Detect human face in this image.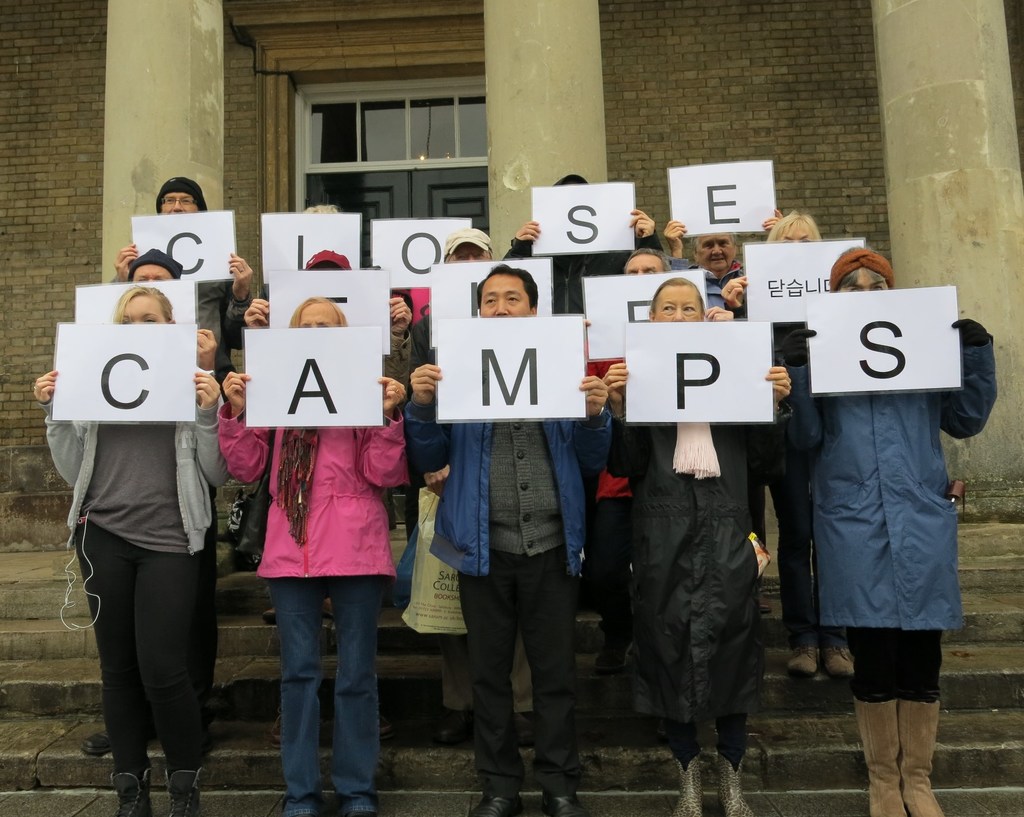
Detection: rect(136, 261, 177, 279).
